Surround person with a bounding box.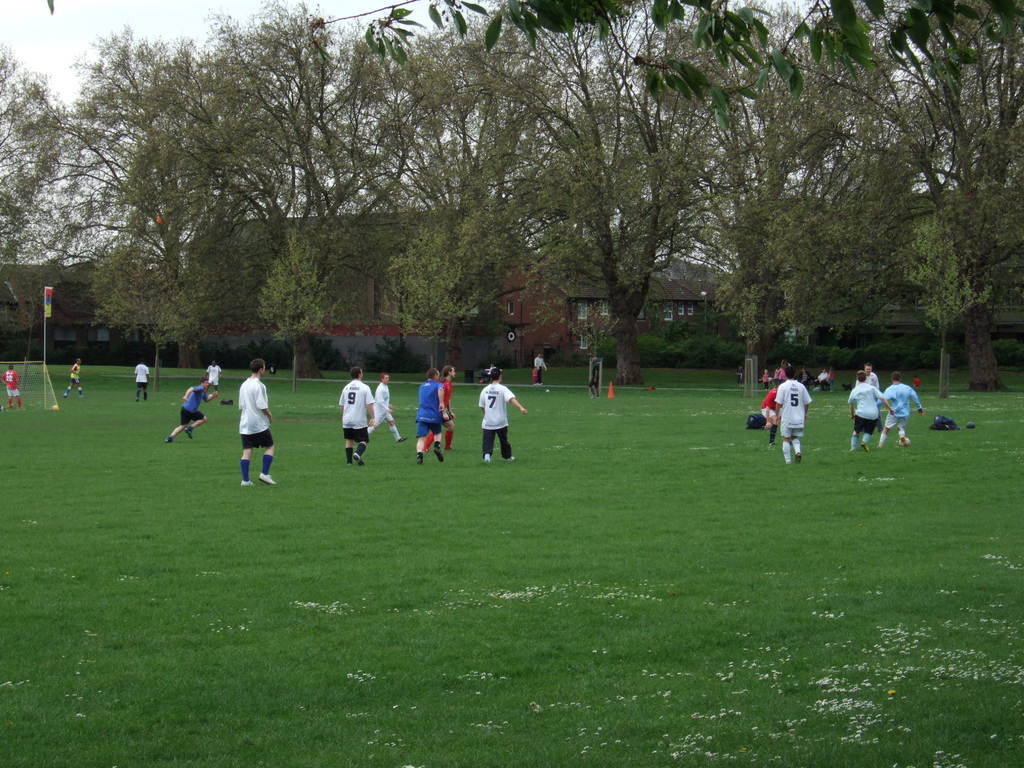
rect(202, 356, 227, 396).
